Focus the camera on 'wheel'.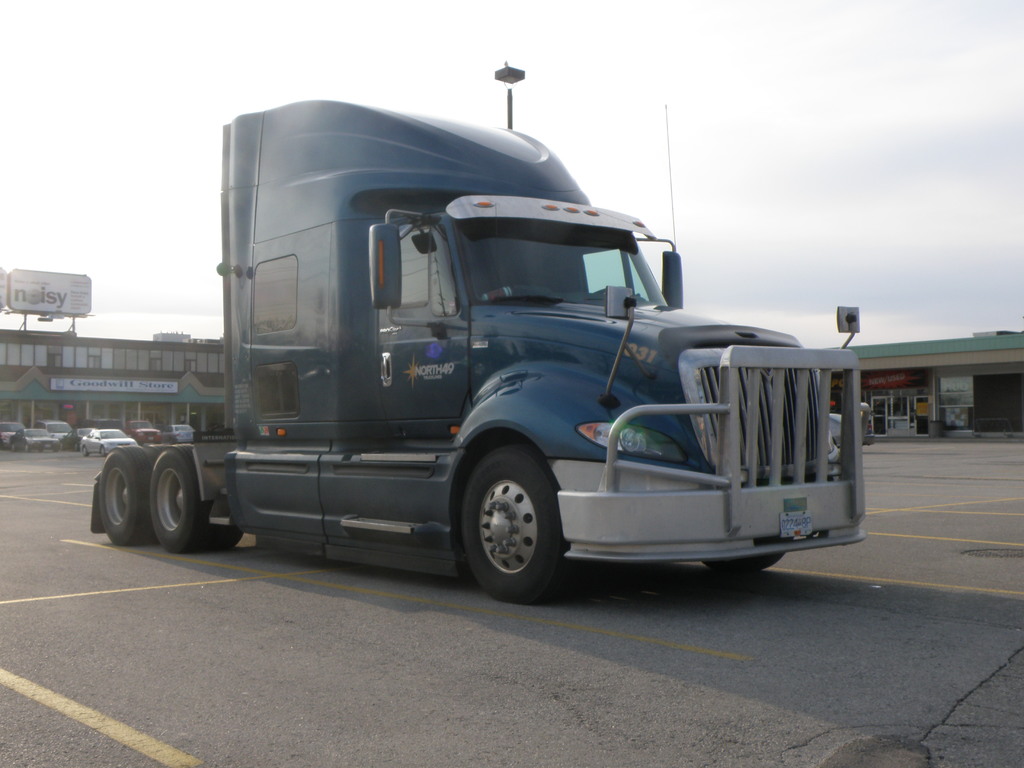
Focus region: 459/439/555/598.
